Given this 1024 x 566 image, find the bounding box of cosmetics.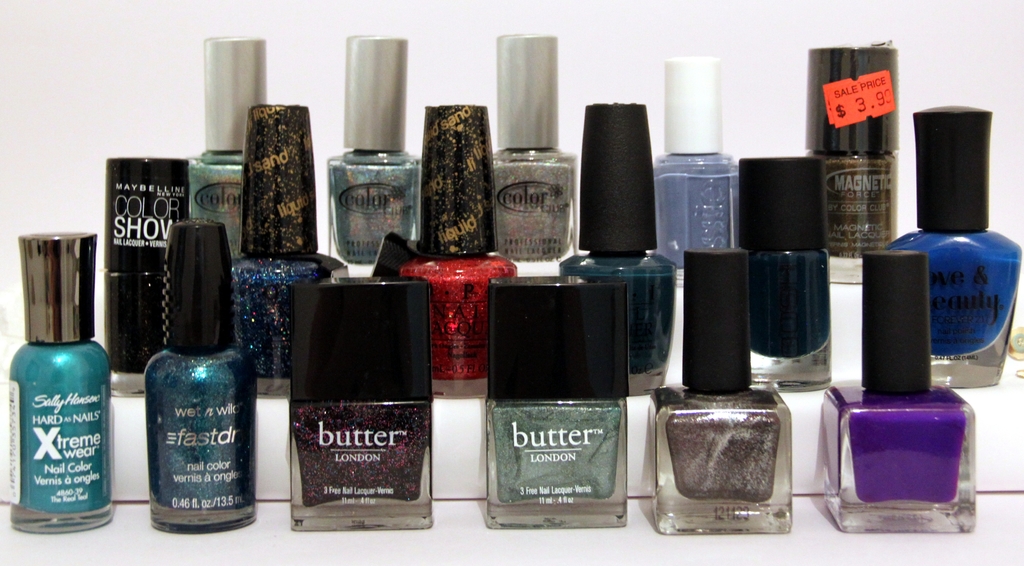
<region>643, 251, 794, 537</region>.
